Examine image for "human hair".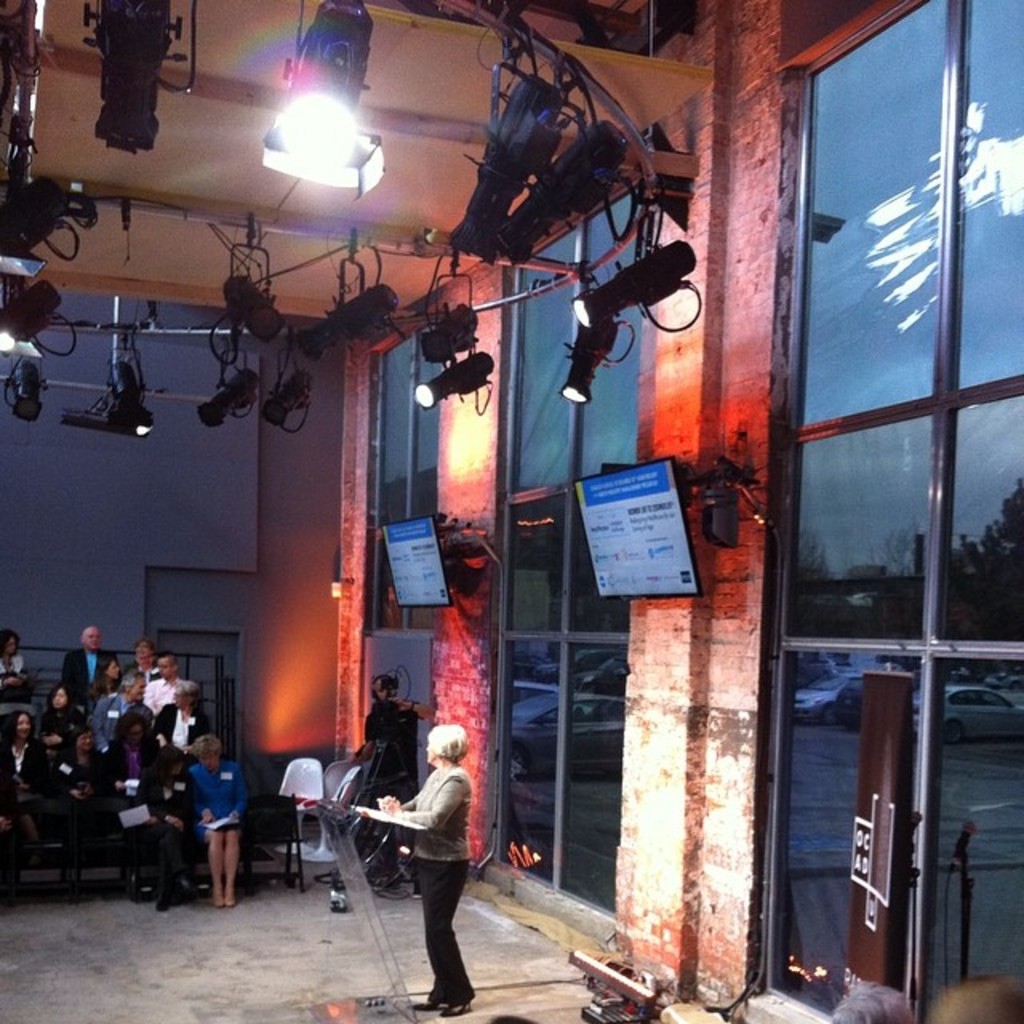
Examination result: box(90, 656, 112, 701).
